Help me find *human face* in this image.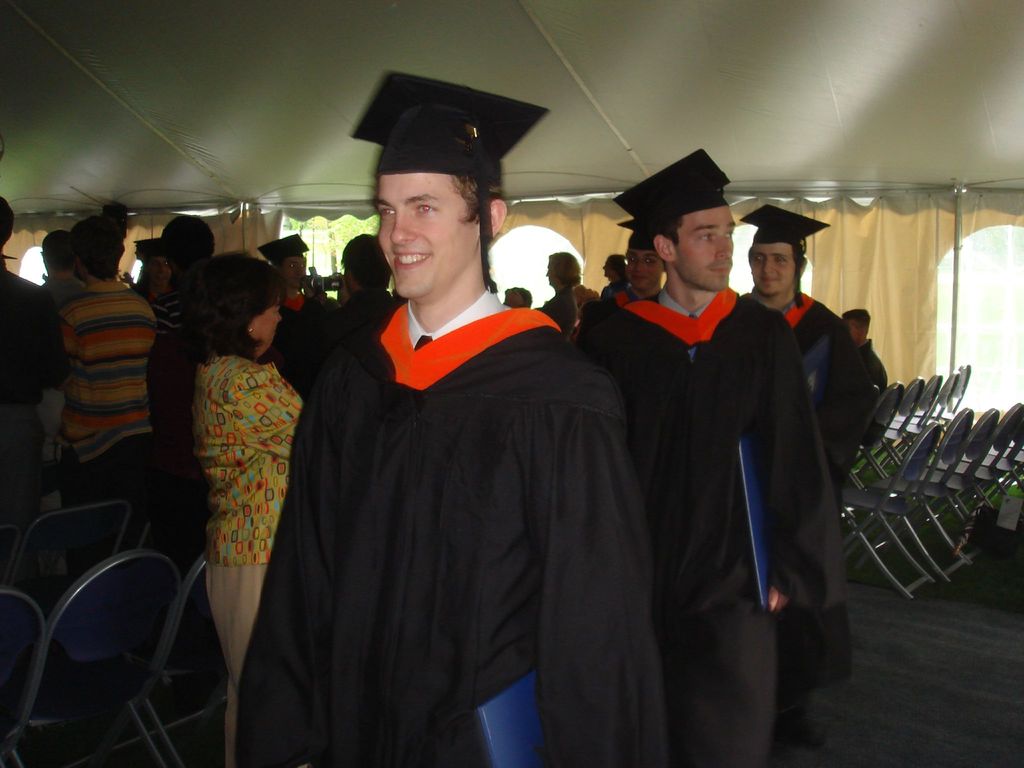
Found it: (x1=252, y1=301, x2=280, y2=347).
